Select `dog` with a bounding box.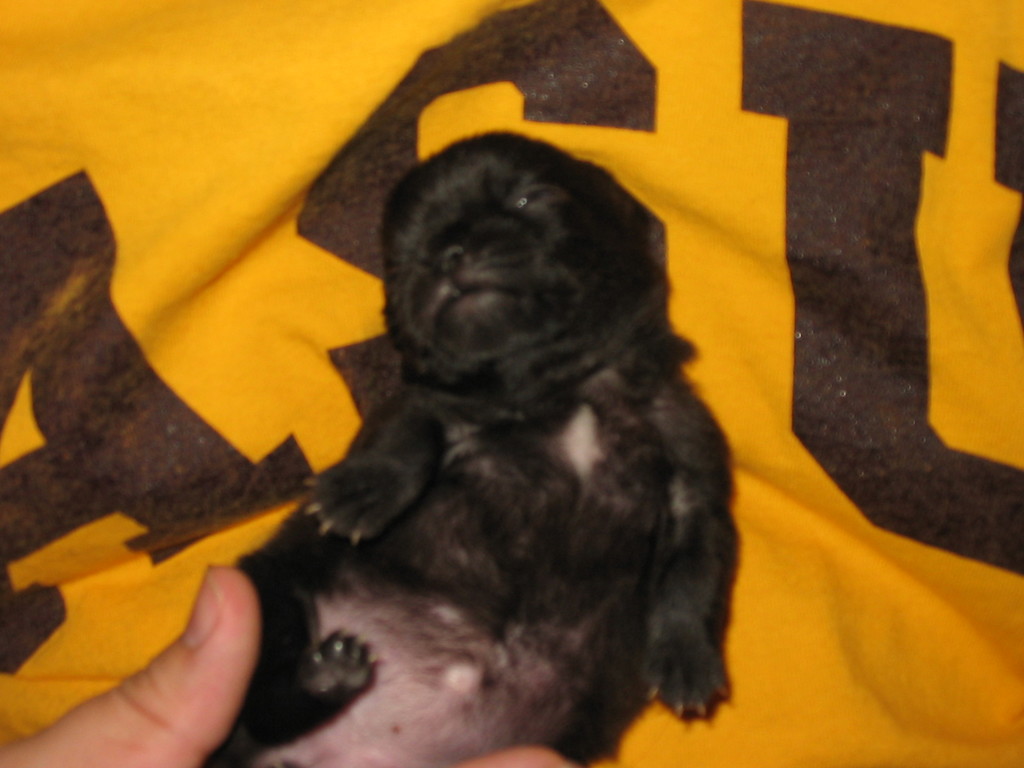
{"left": 198, "top": 126, "right": 736, "bottom": 766}.
